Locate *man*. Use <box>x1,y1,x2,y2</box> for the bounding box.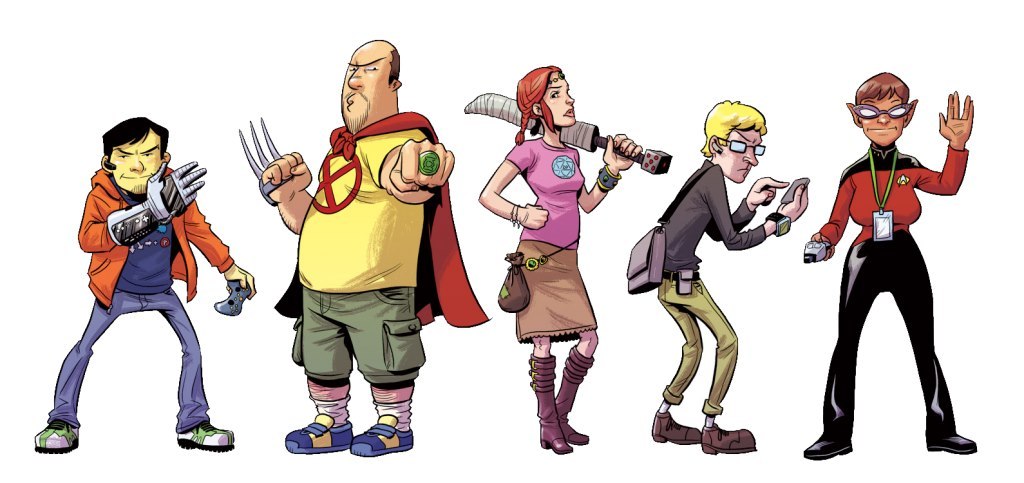
<box>33,118,259,453</box>.
